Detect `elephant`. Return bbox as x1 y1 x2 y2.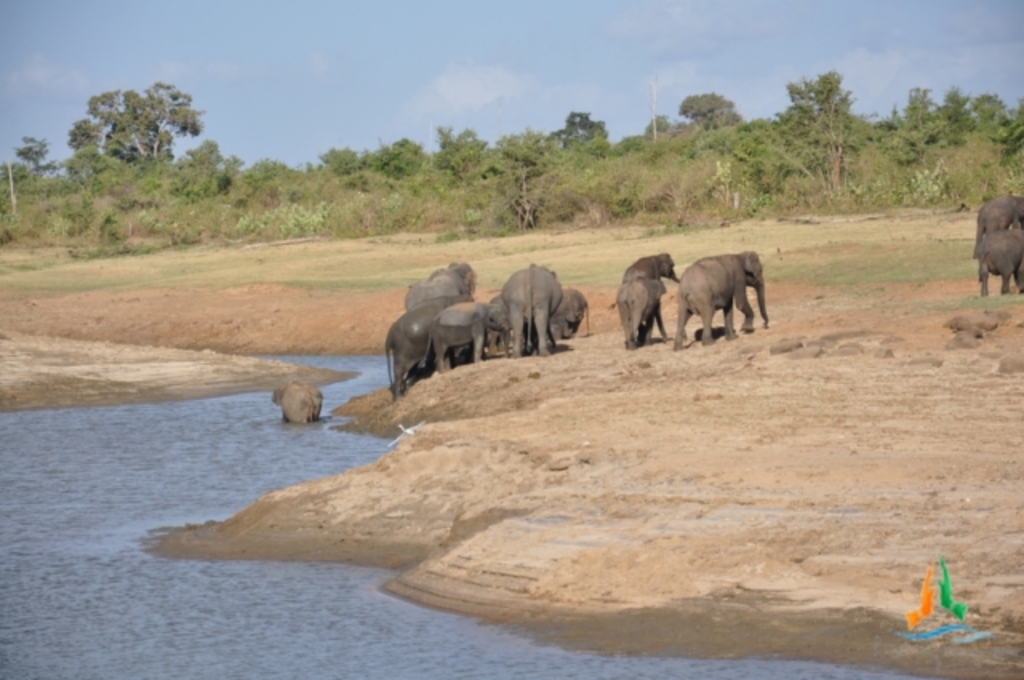
973 229 1022 302.
